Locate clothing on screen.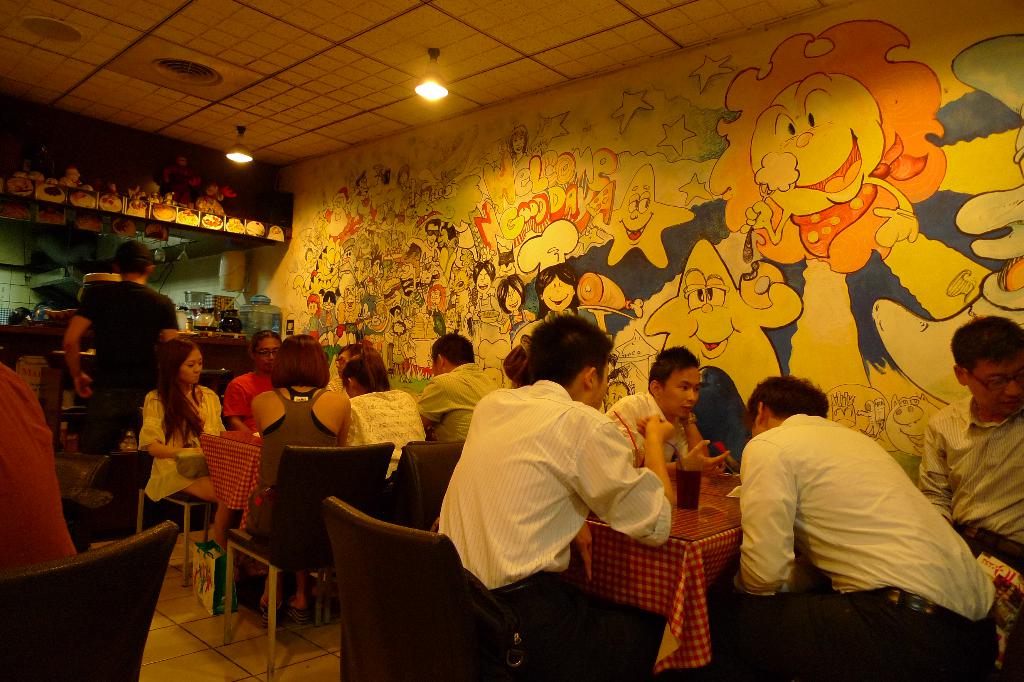
On screen at left=597, top=380, right=698, bottom=466.
